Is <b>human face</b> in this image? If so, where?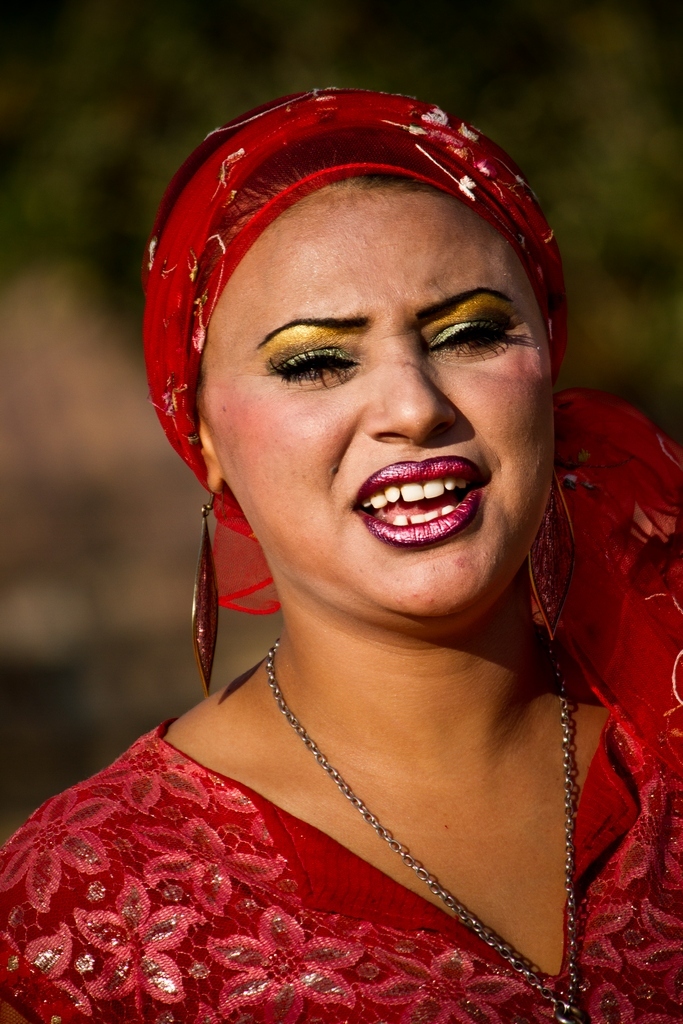
Yes, at bbox=[199, 185, 555, 628].
